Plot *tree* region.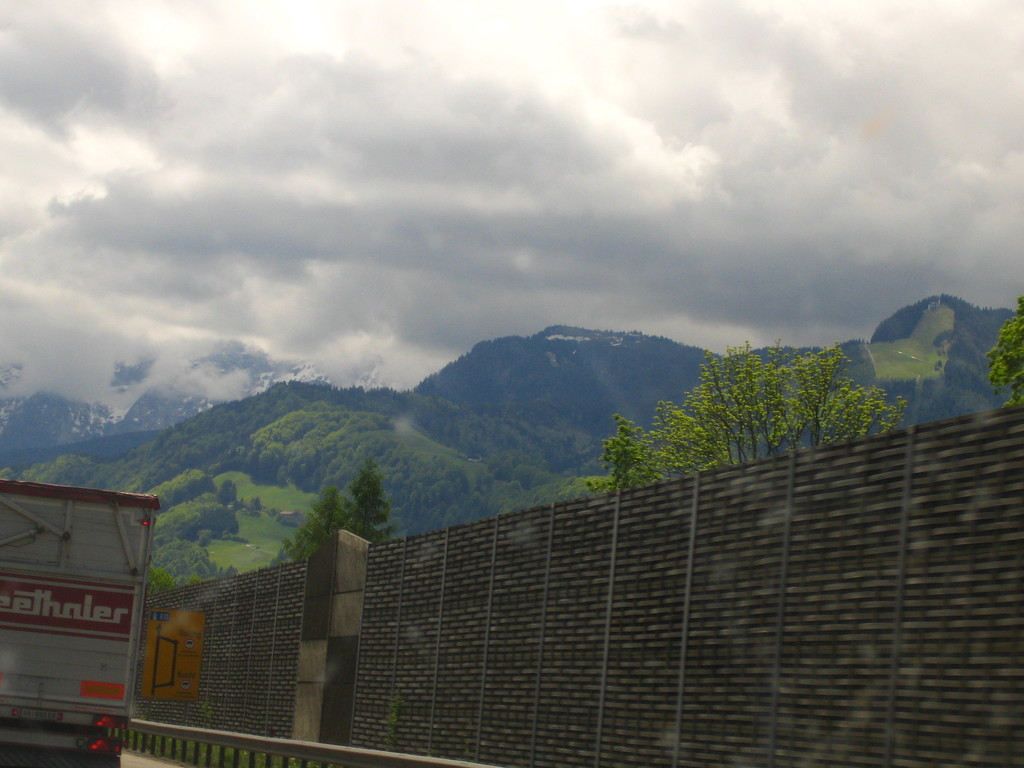
Plotted at x1=557, y1=340, x2=904, y2=495.
